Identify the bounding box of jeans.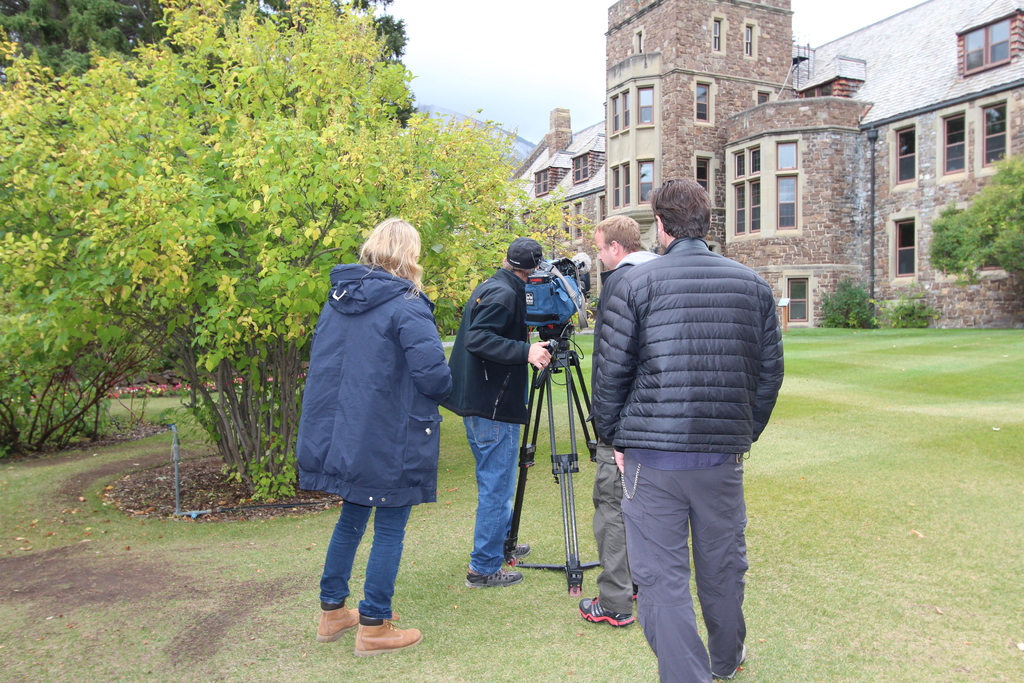
(460,411,519,566).
